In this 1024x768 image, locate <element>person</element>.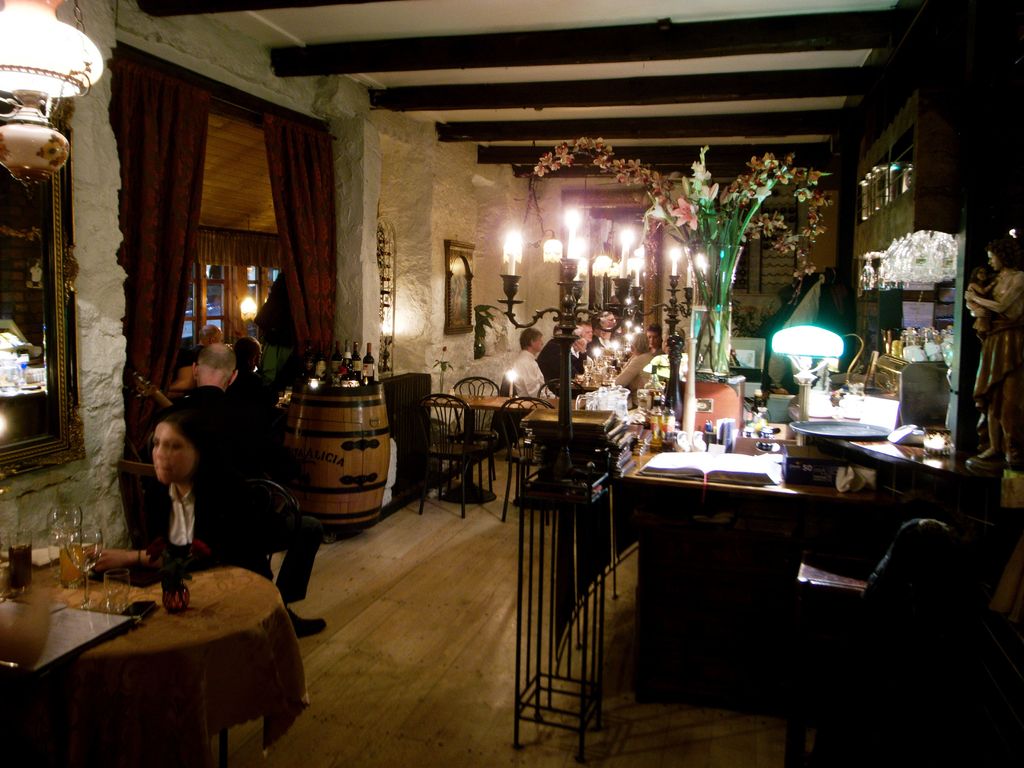
Bounding box: x1=649, y1=322, x2=664, y2=358.
